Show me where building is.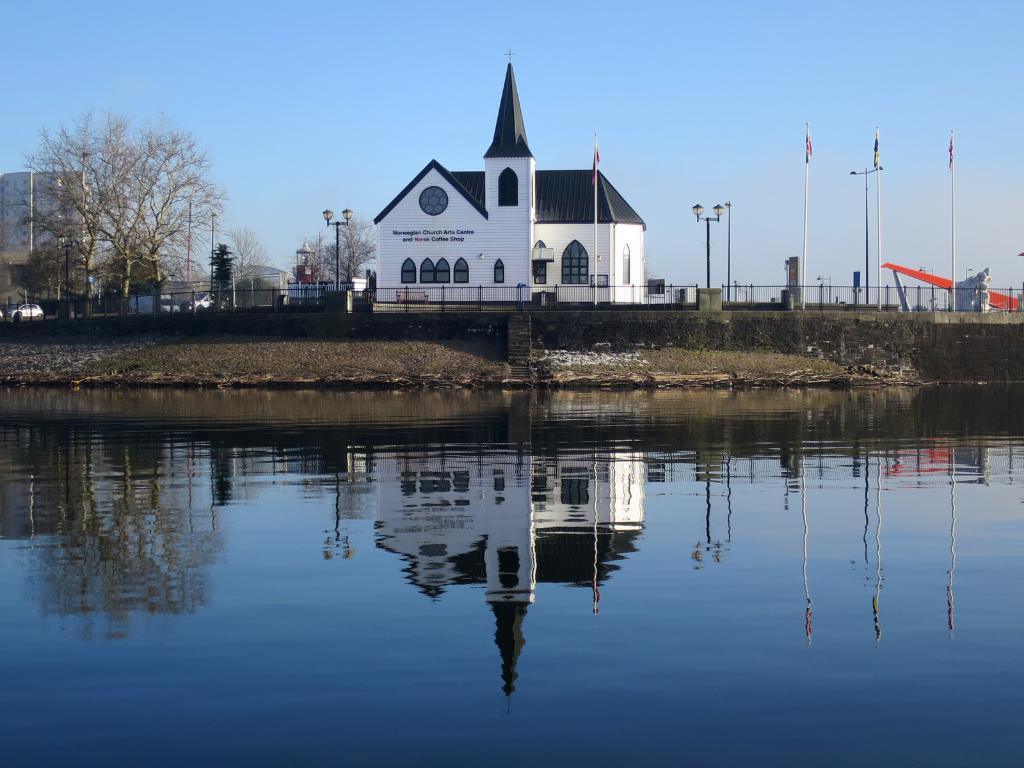
building is at Rect(374, 50, 646, 314).
